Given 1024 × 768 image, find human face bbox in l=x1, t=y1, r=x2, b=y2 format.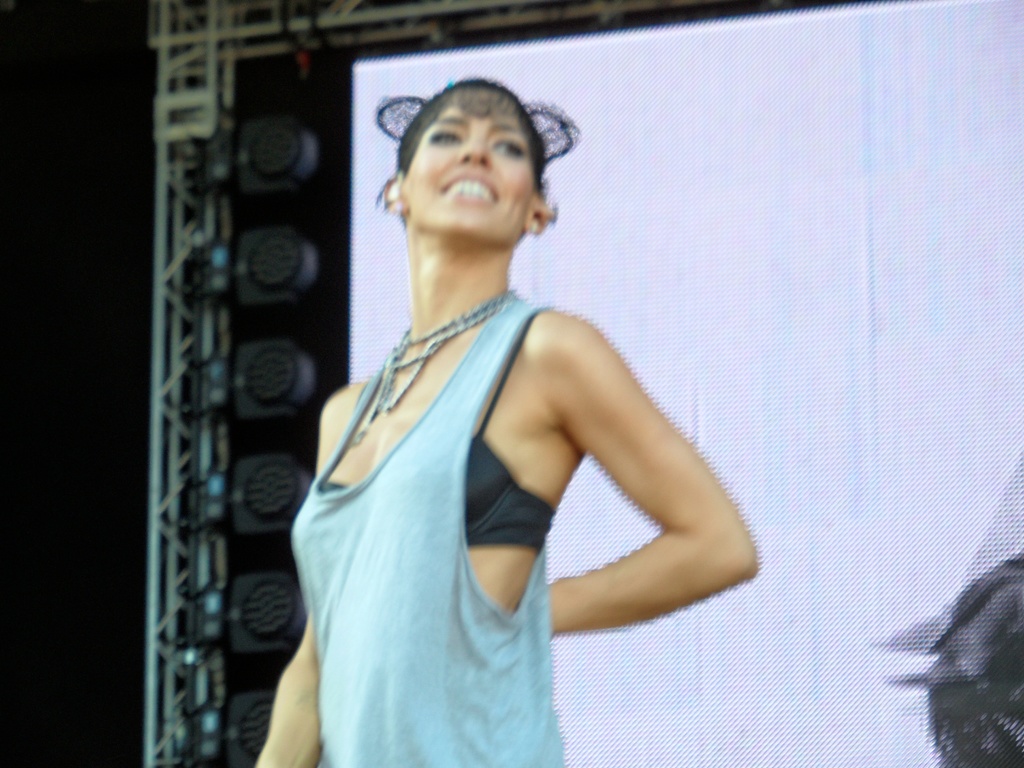
l=396, t=93, r=537, b=226.
